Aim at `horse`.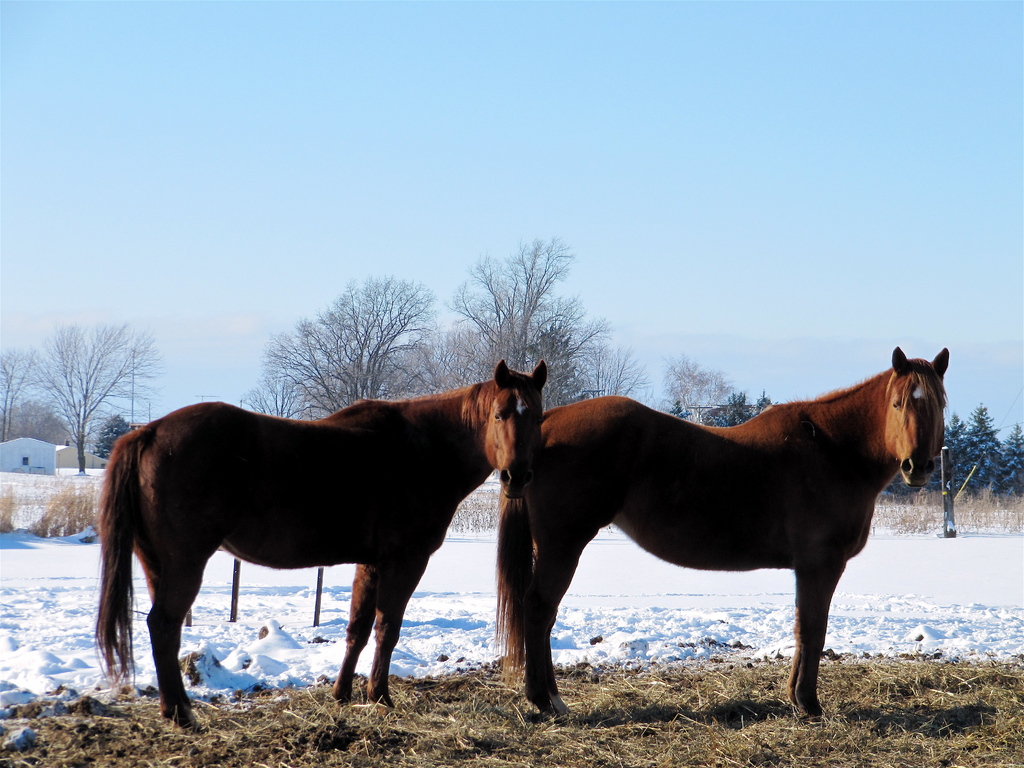
Aimed at 492:342:949:717.
